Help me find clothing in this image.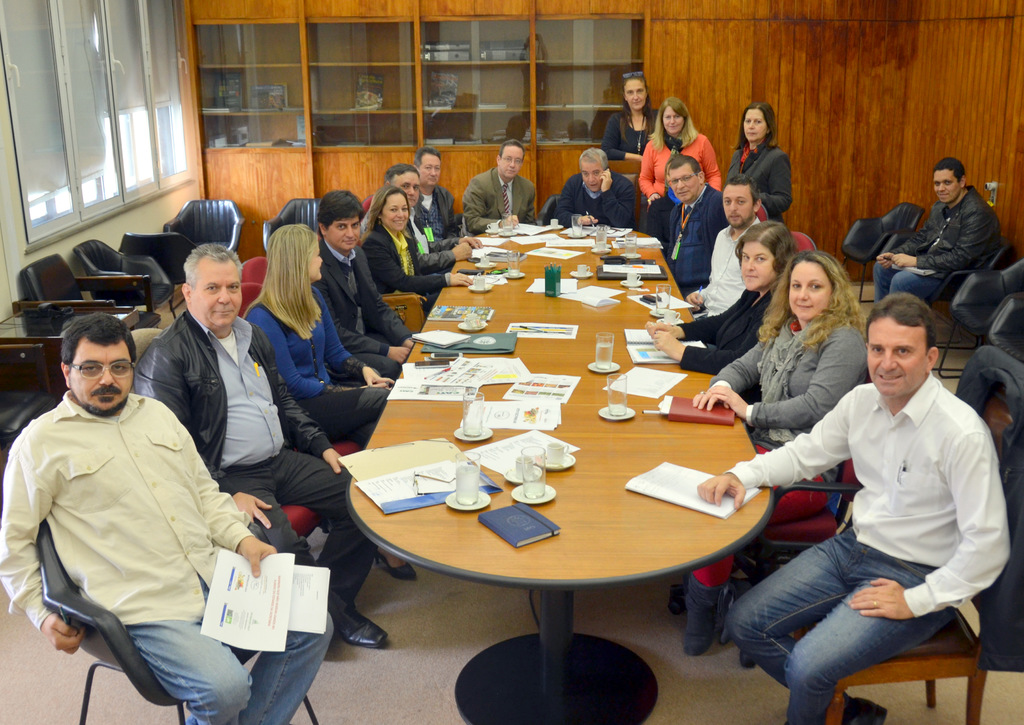
Found it: <box>458,161,539,230</box>.
